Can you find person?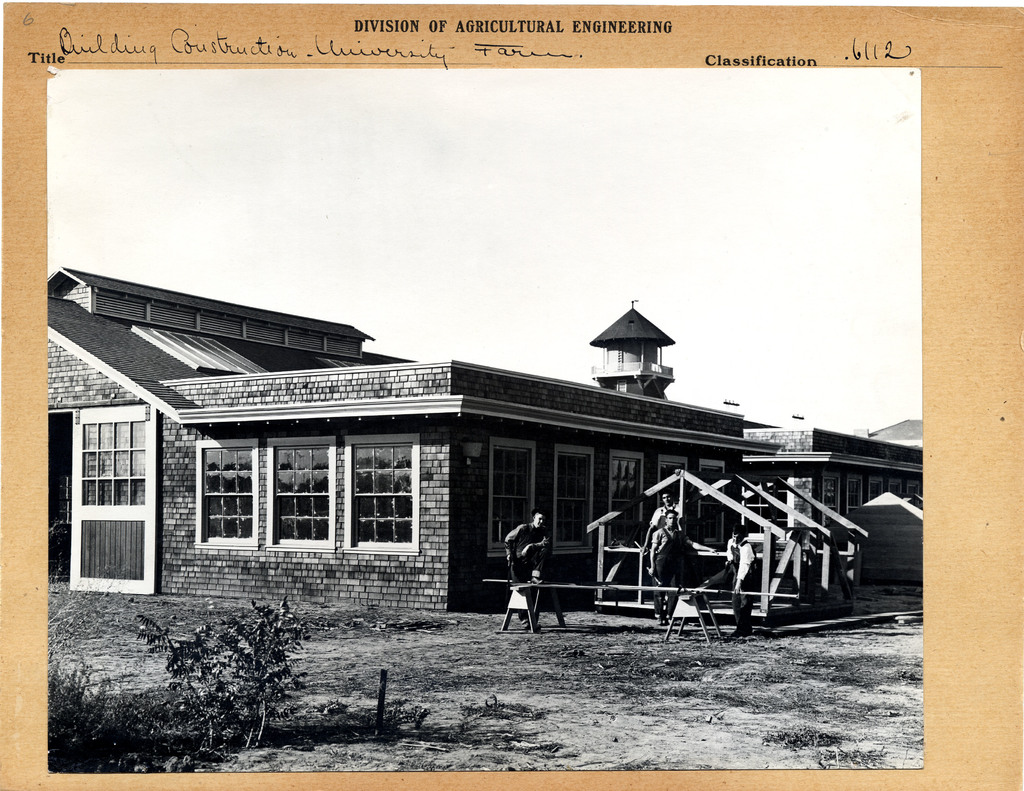
Yes, bounding box: rect(650, 493, 691, 547).
